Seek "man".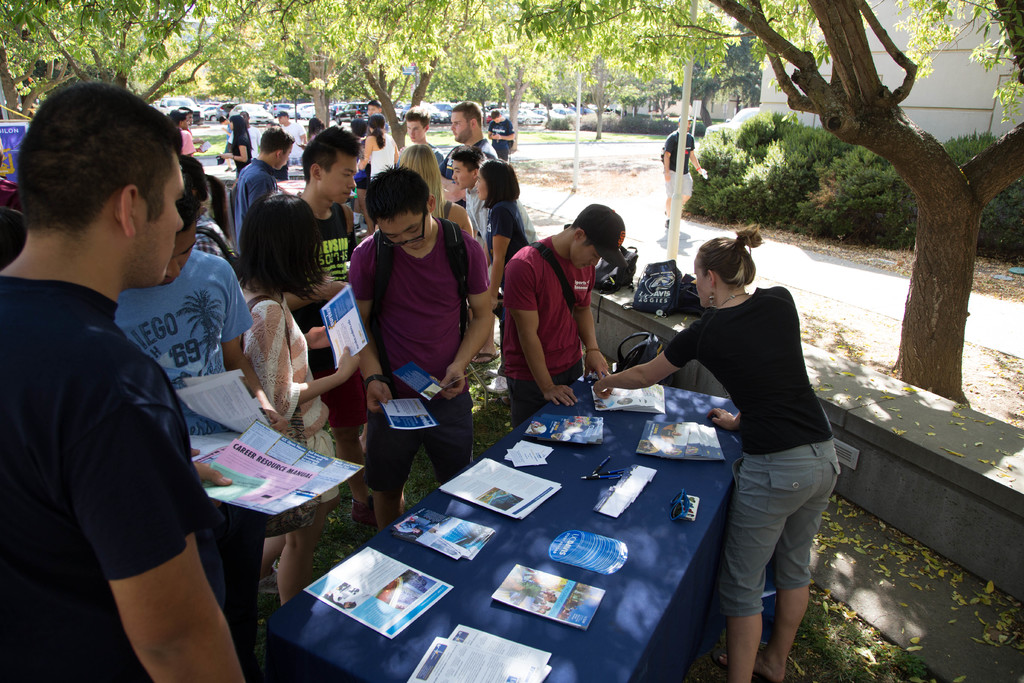
detection(448, 147, 541, 261).
